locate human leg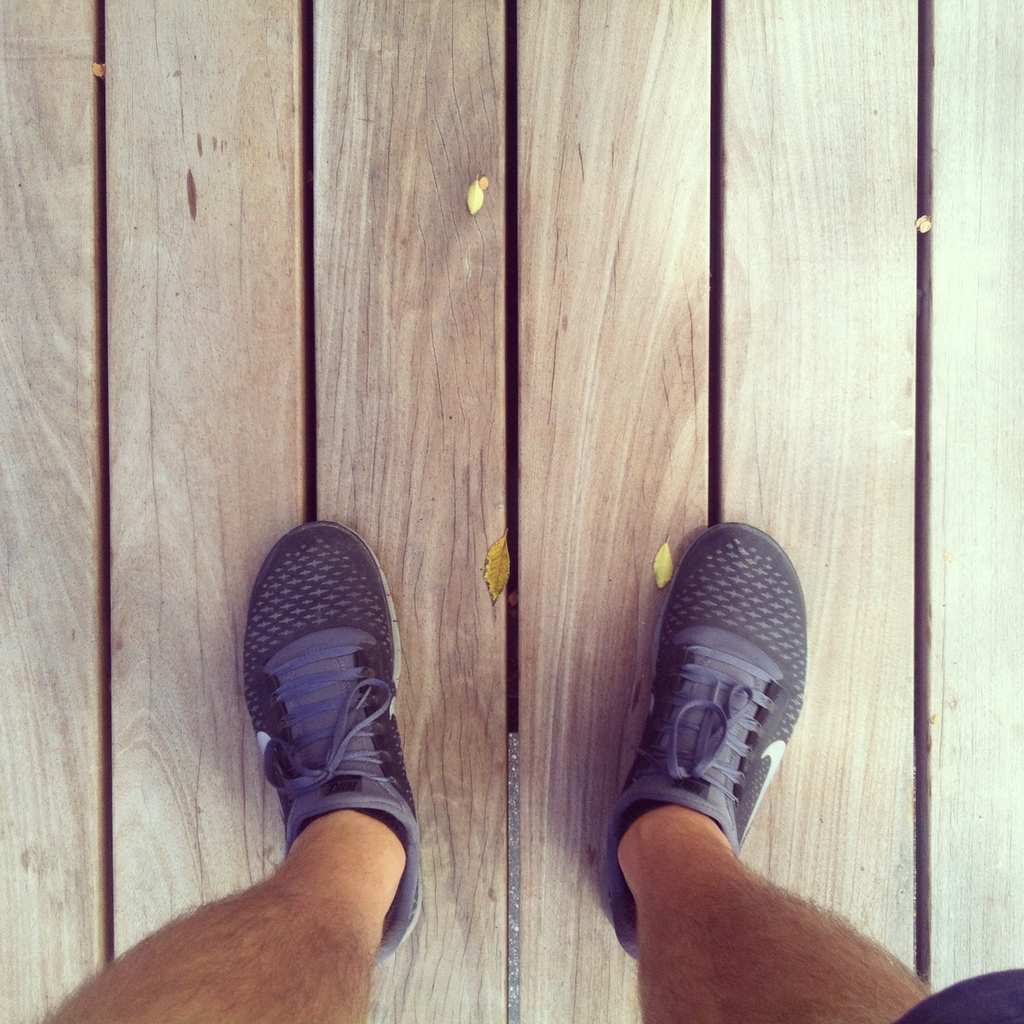
[x1=599, y1=508, x2=1023, y2=1023]
